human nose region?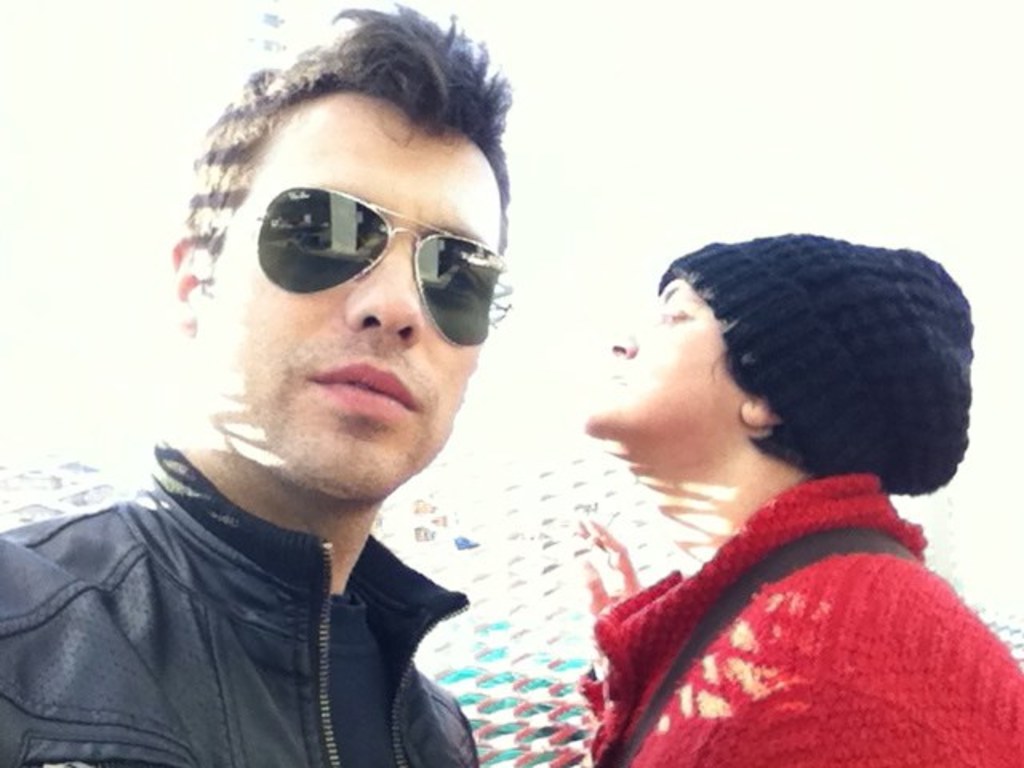
325:254:424:338
